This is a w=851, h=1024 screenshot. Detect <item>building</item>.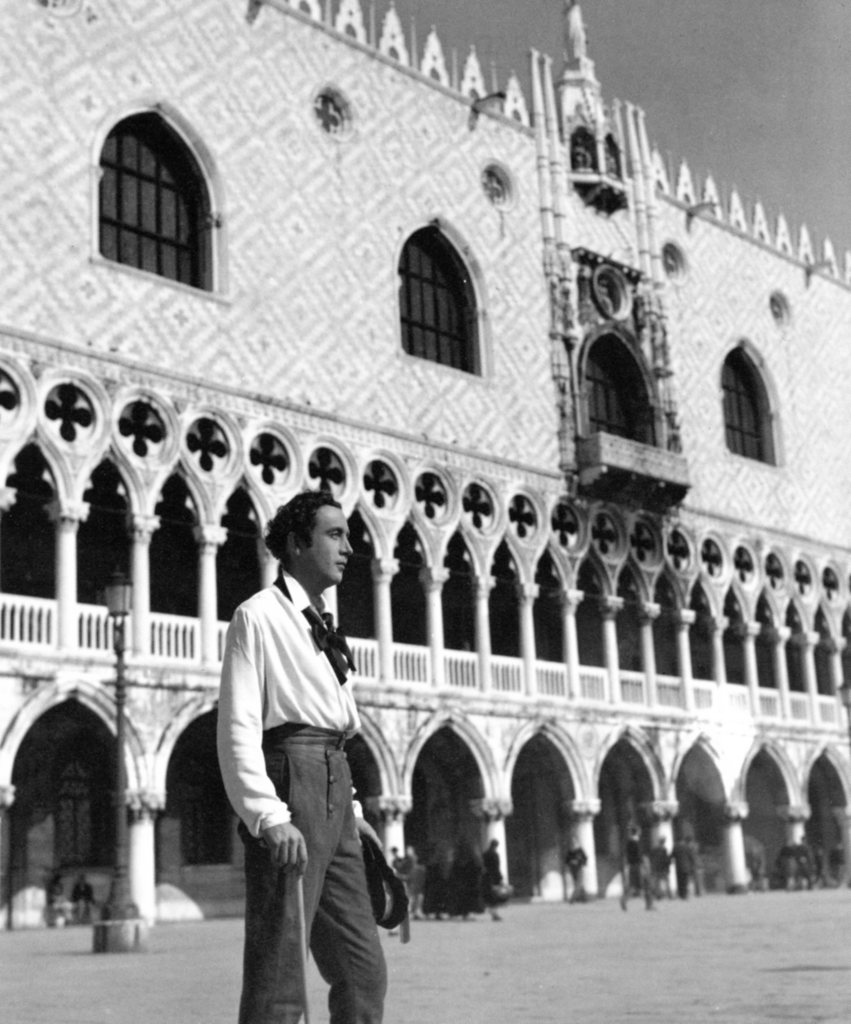
l=0, t=1, r=850, b=935.
